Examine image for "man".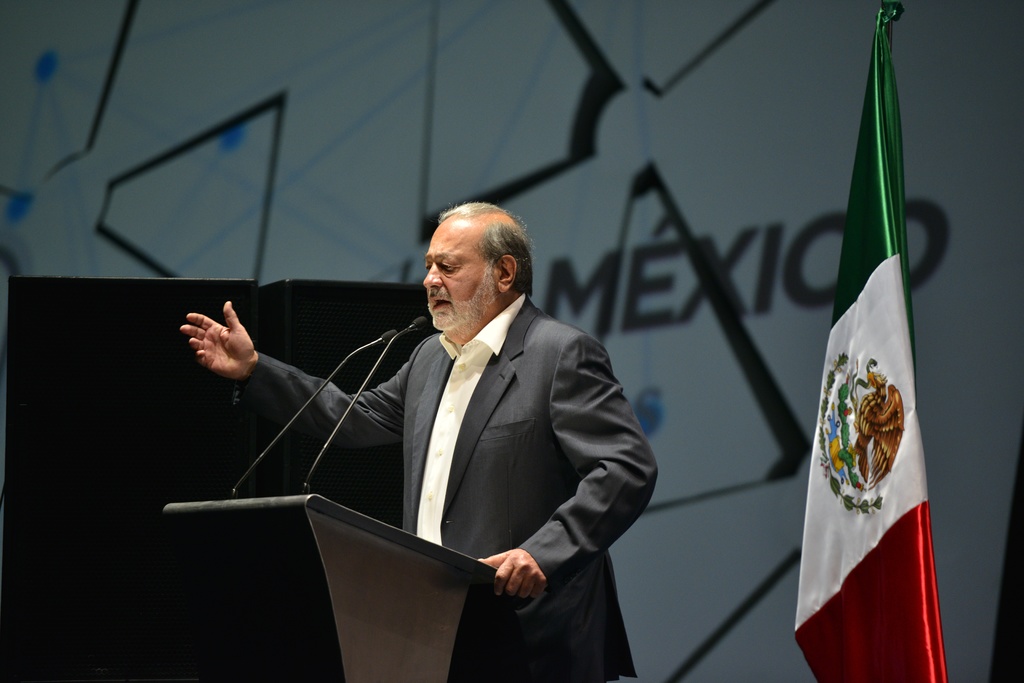
Examination result: [left=225, top=171, right=660, bottom=648].
